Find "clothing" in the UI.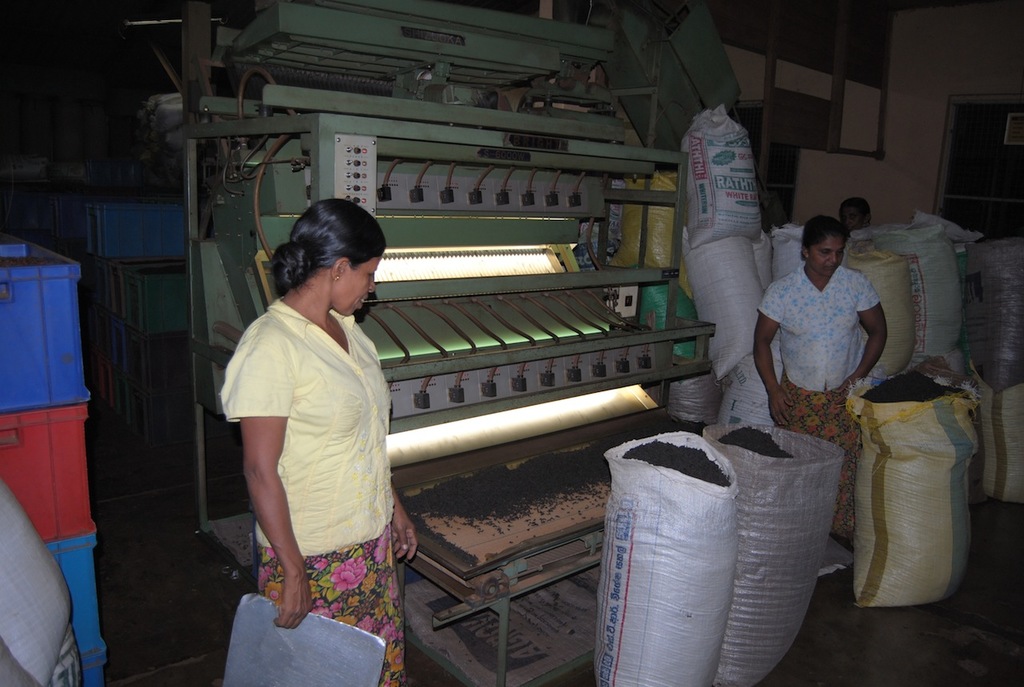
UI element at <region>0, 483, 86, 686</region>.
